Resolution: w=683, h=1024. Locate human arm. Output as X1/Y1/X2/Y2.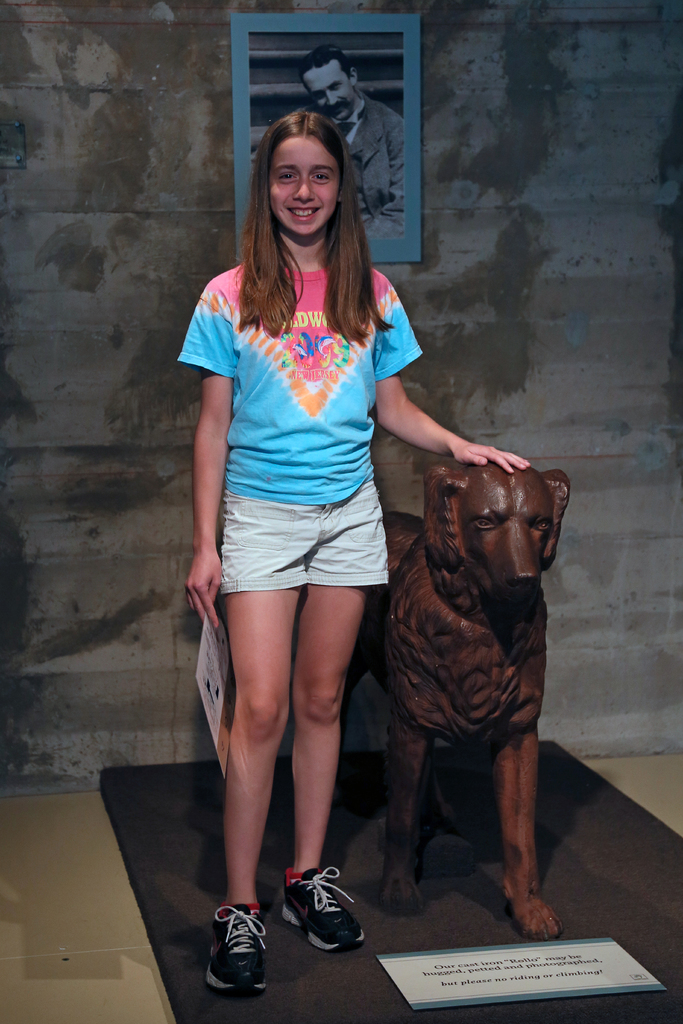
368/267/539/486.
